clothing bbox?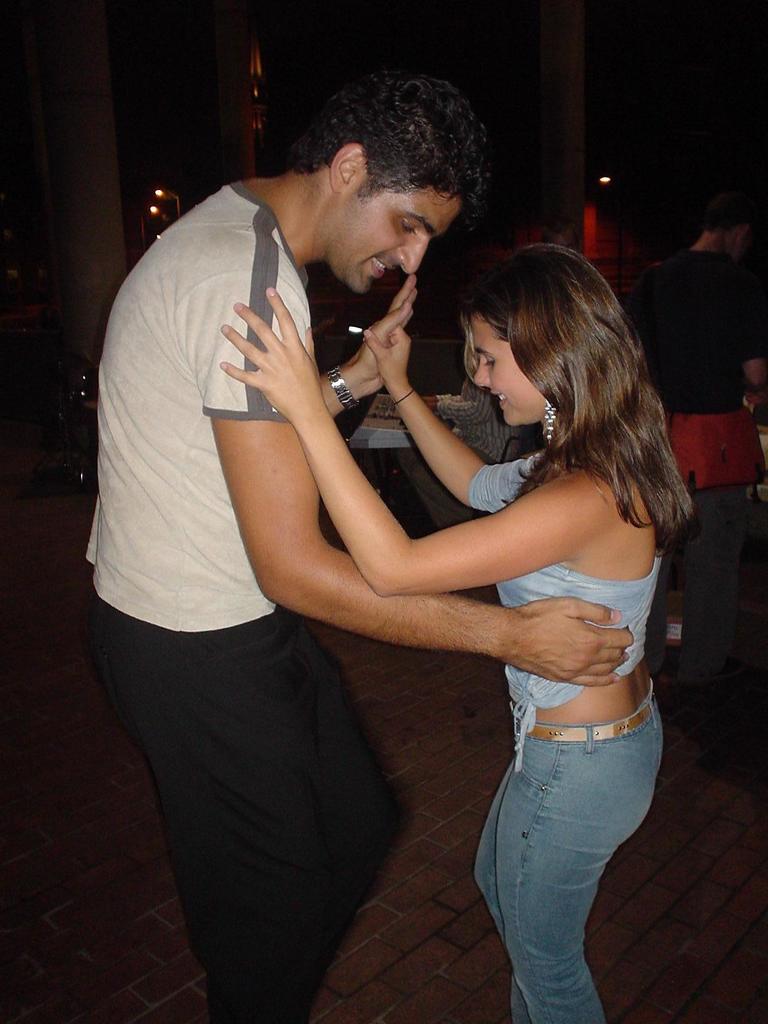
crop(472, 421, 663, 1023)
